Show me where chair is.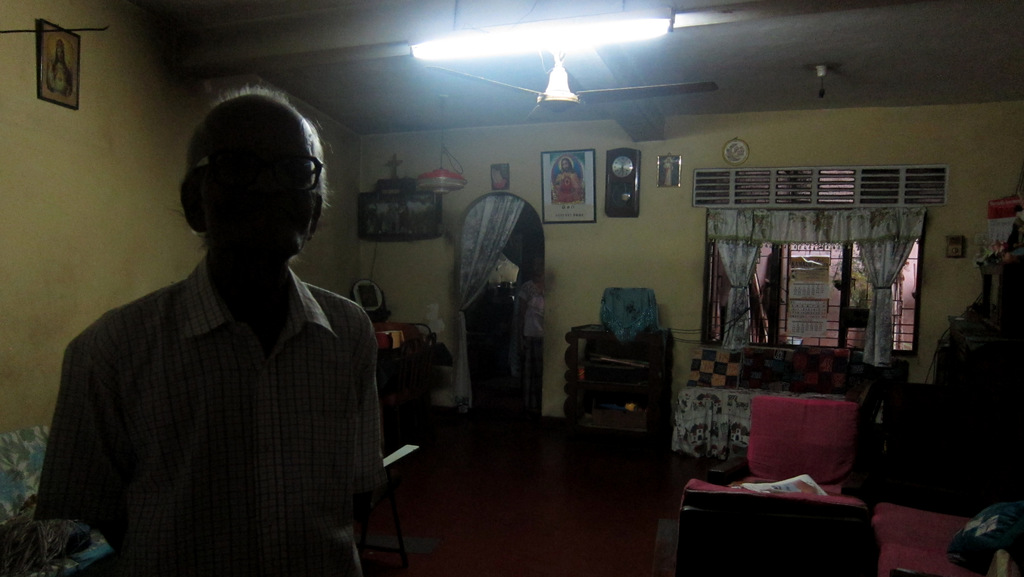
chair is at x1=575, y1=278, x2=683, y2=431.
